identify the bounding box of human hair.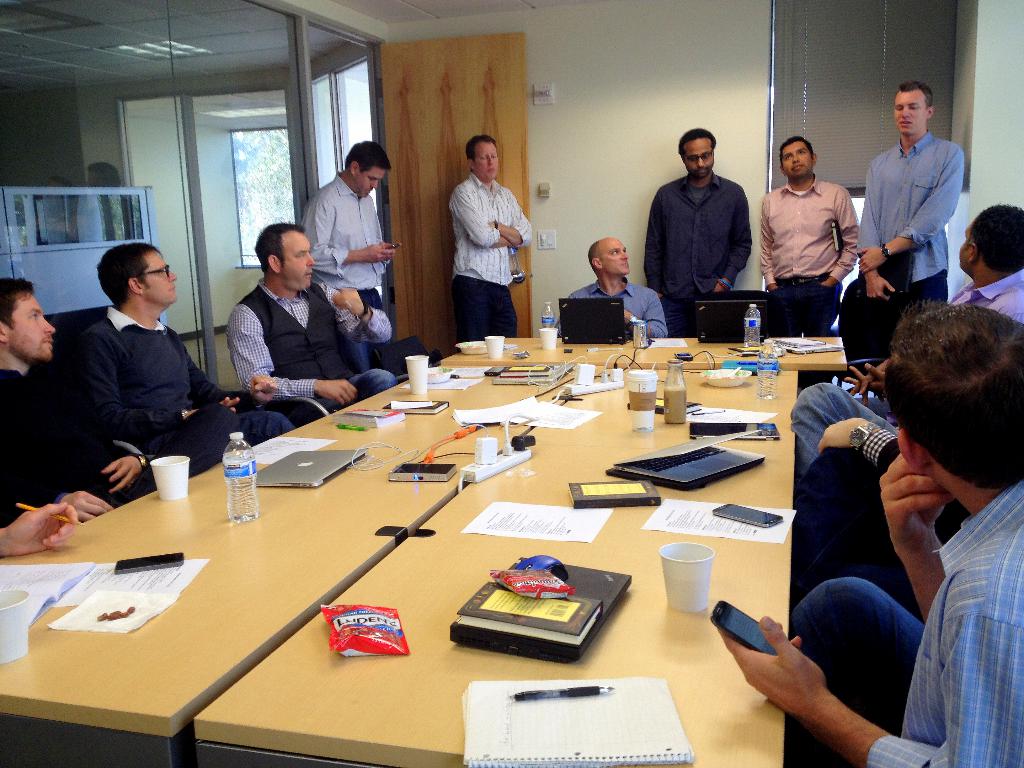
l=0, t=275, r=33, b=331.
